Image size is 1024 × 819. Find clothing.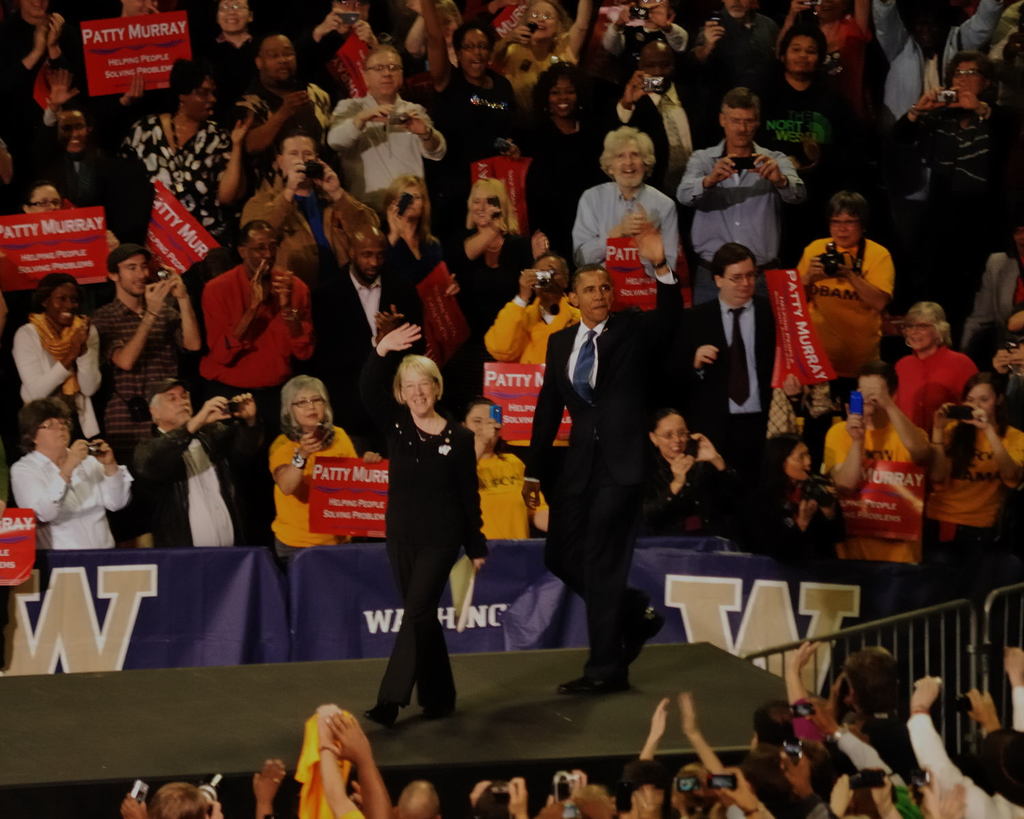
[201,255,311,409].
